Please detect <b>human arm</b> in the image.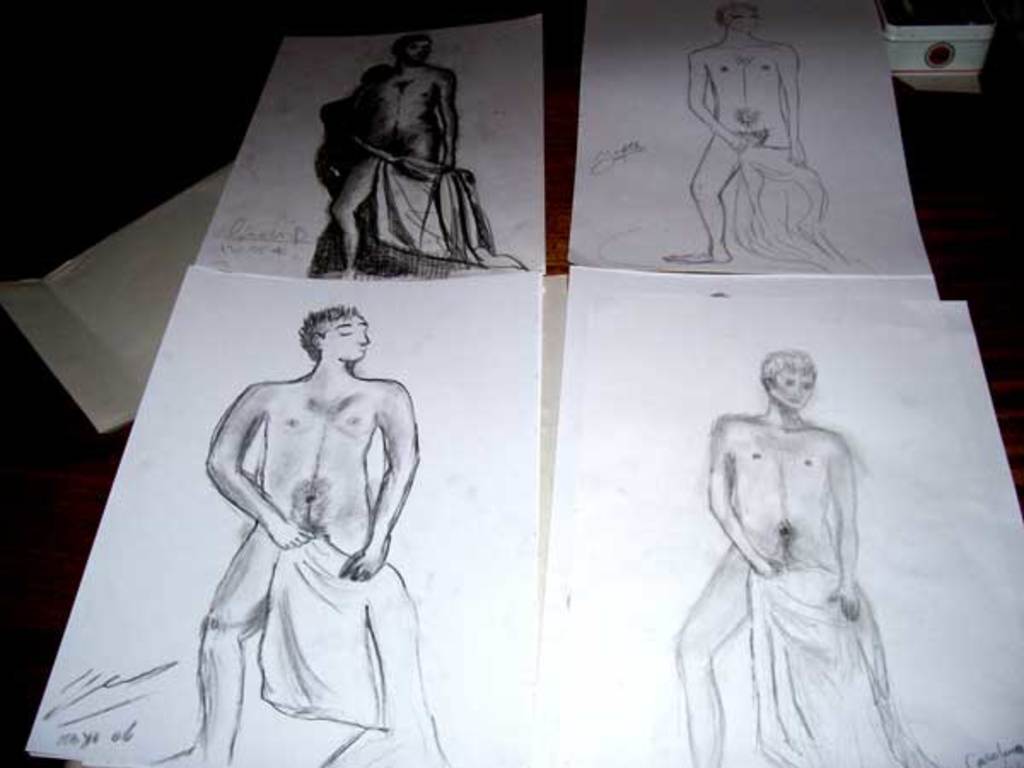
select_region(684, 39, 751, 150).
